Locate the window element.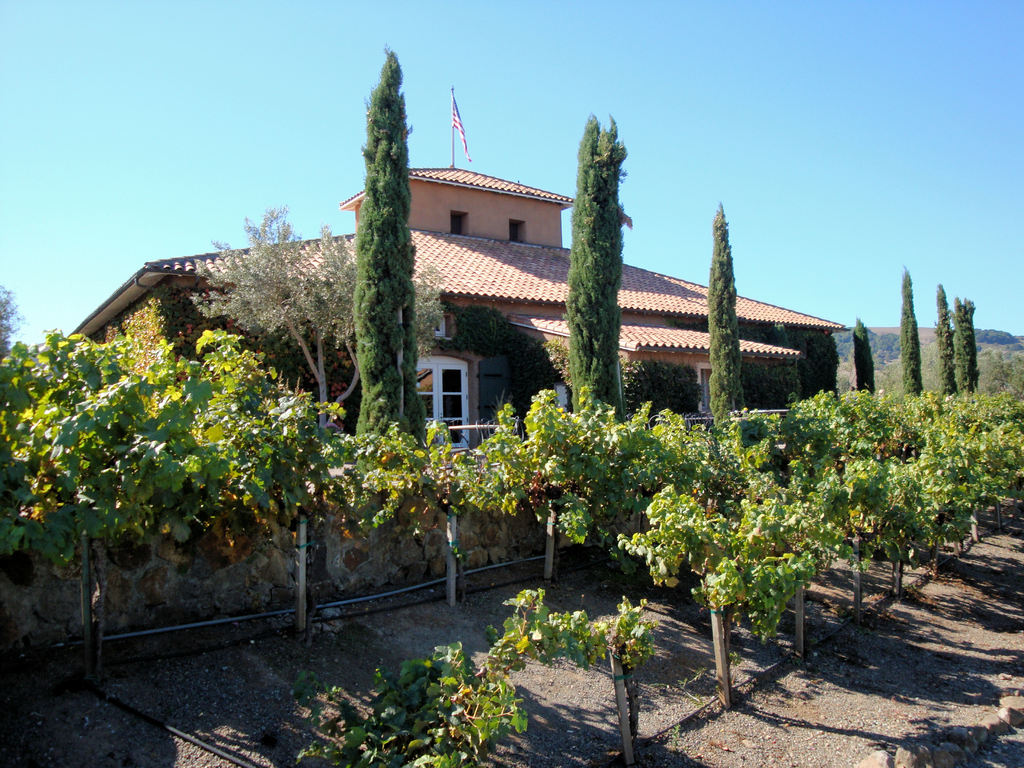
Element bbox: <bbox>546, 383, 571, 420</bbox>.
